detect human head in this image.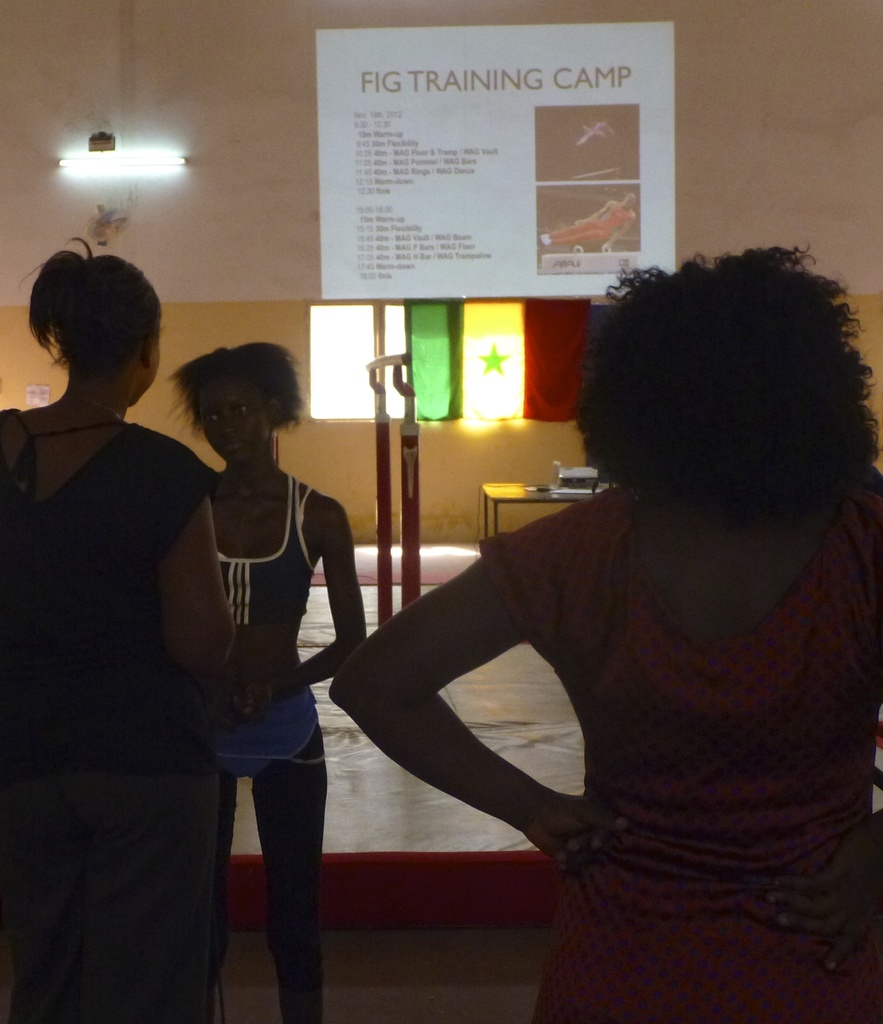
Detection: [x1=588, y1=265, x2=882, y2=498].
